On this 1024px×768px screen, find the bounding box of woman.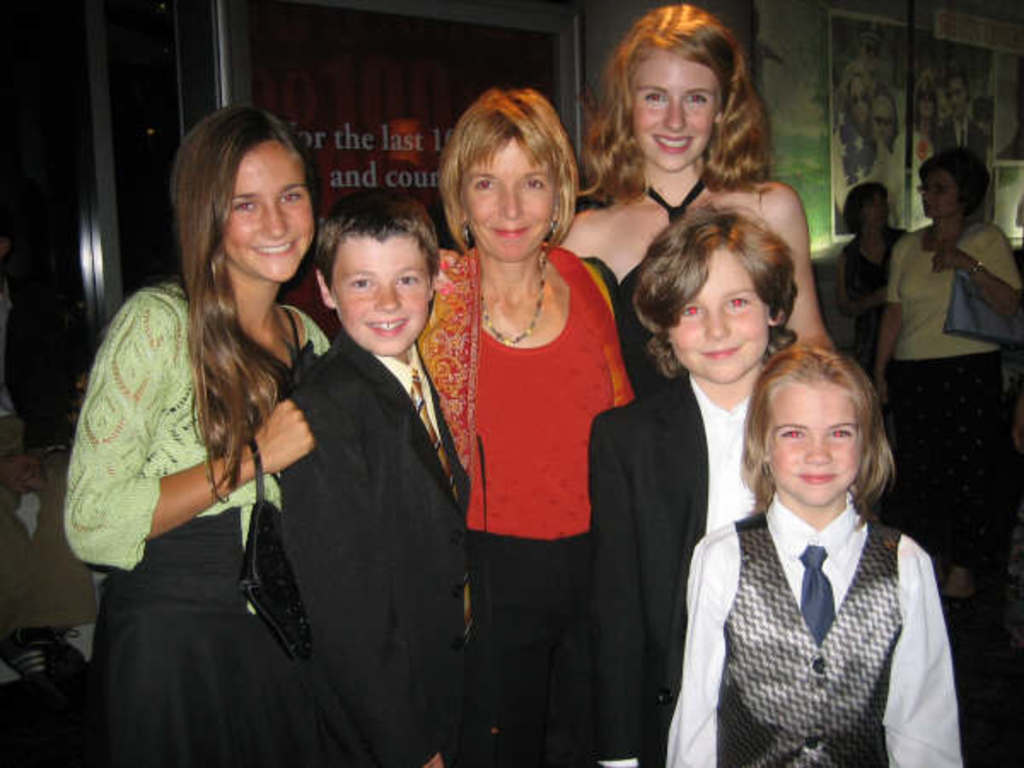
Bounding box: (865,84,905,191).
